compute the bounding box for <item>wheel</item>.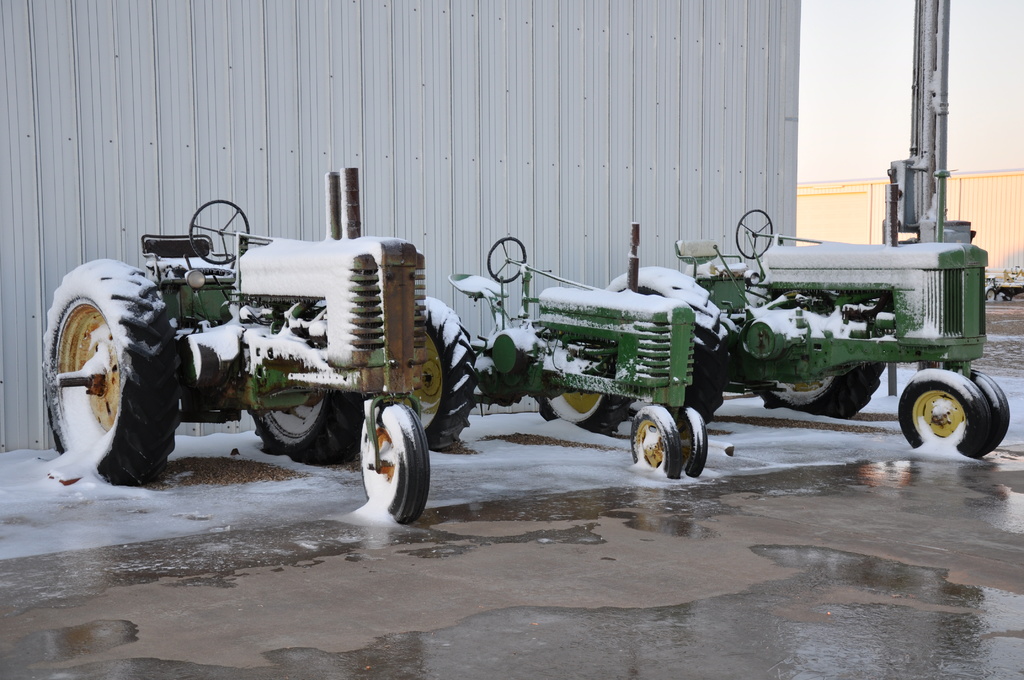
bbox(618, 271, 734, 421).
